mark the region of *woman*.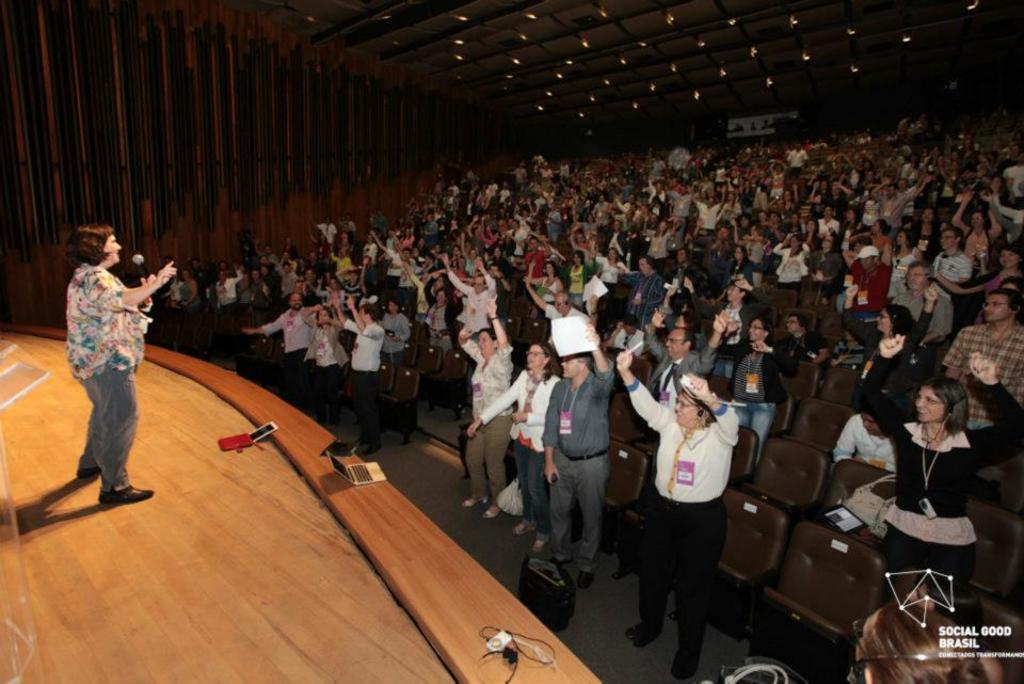
Region: left=611, top=348, right=742, bottom=675.
